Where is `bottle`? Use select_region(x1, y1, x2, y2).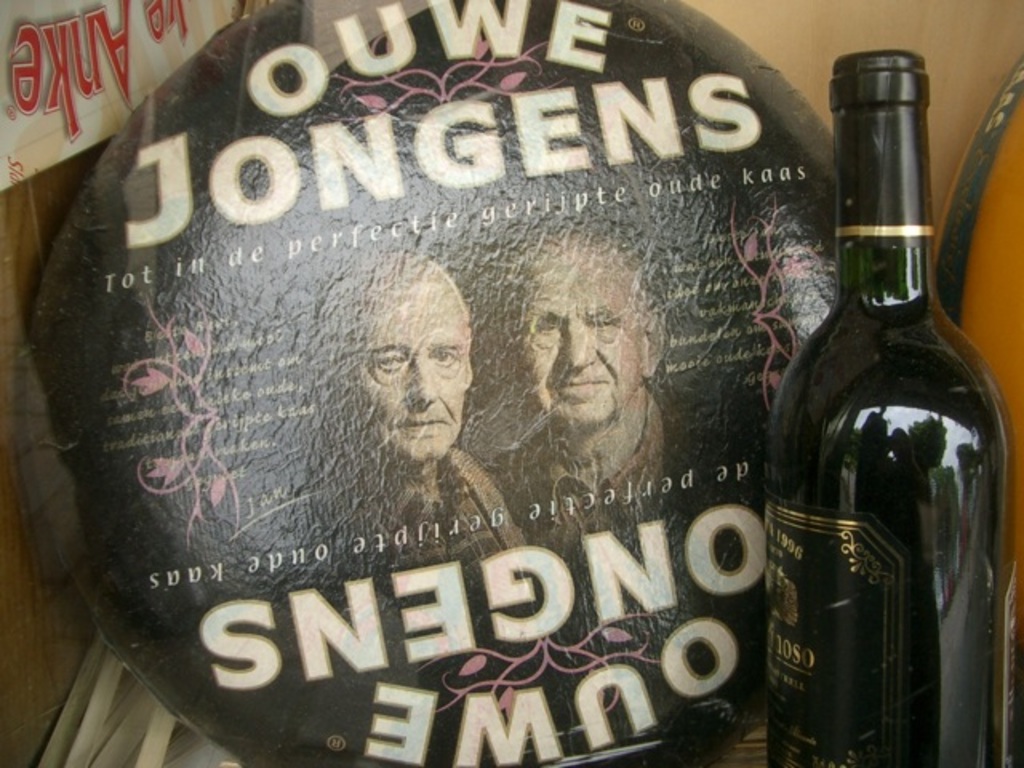
select_region(760, 75, 1014, 760).
